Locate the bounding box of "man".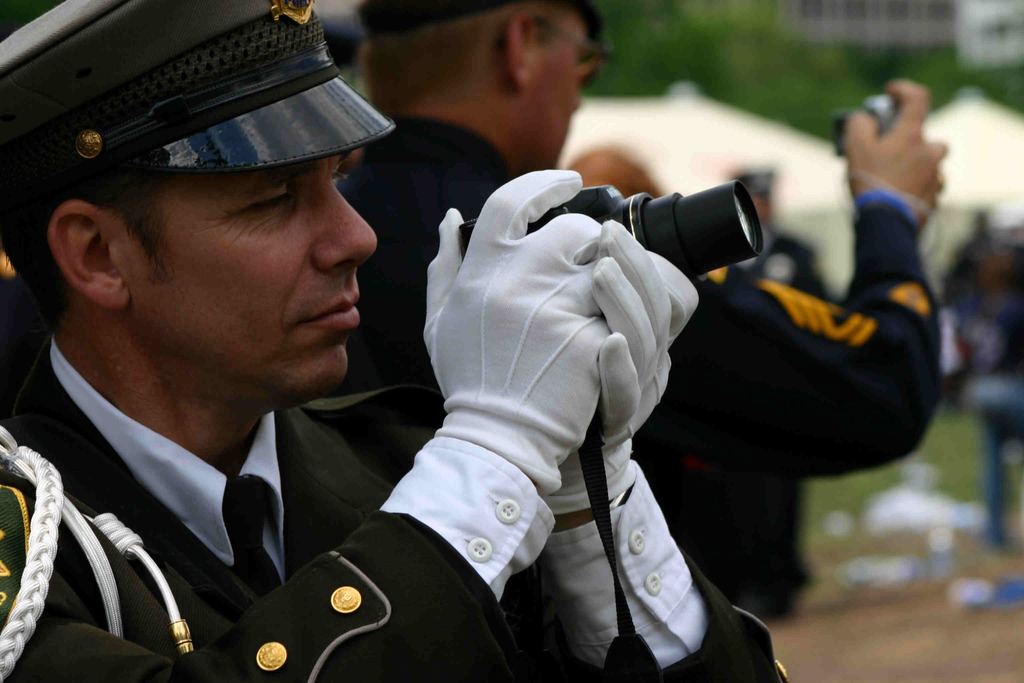
Bounding box: left=309, top=0, right=947, bottom=607.
